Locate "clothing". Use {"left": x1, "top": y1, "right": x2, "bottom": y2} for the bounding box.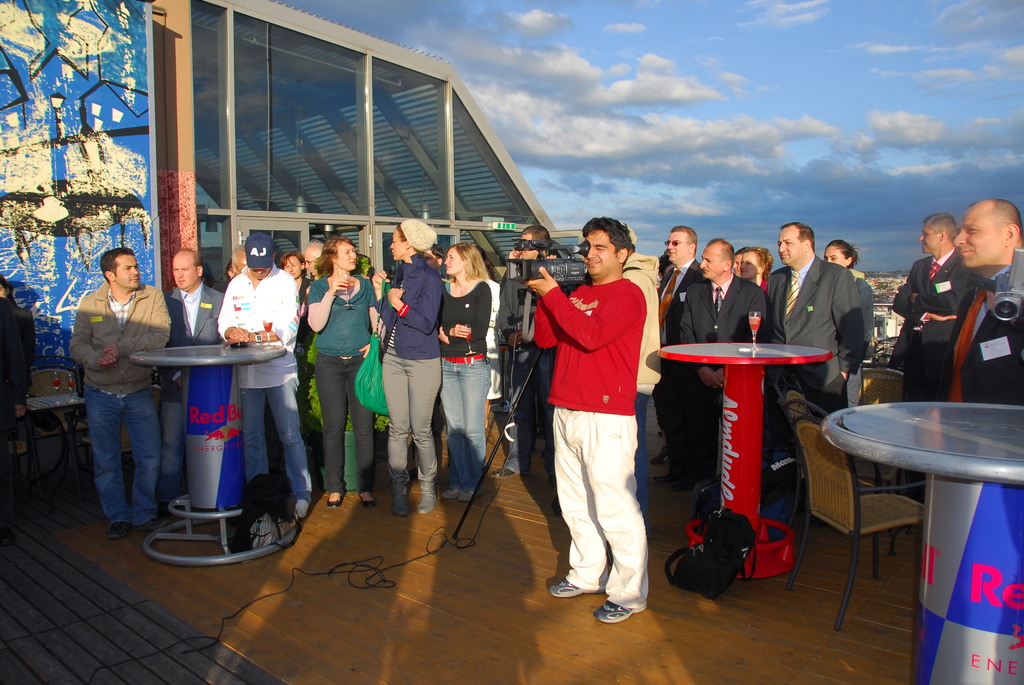
{"left": 532, "top": 258, "right": 654, "bottom": 578}.
